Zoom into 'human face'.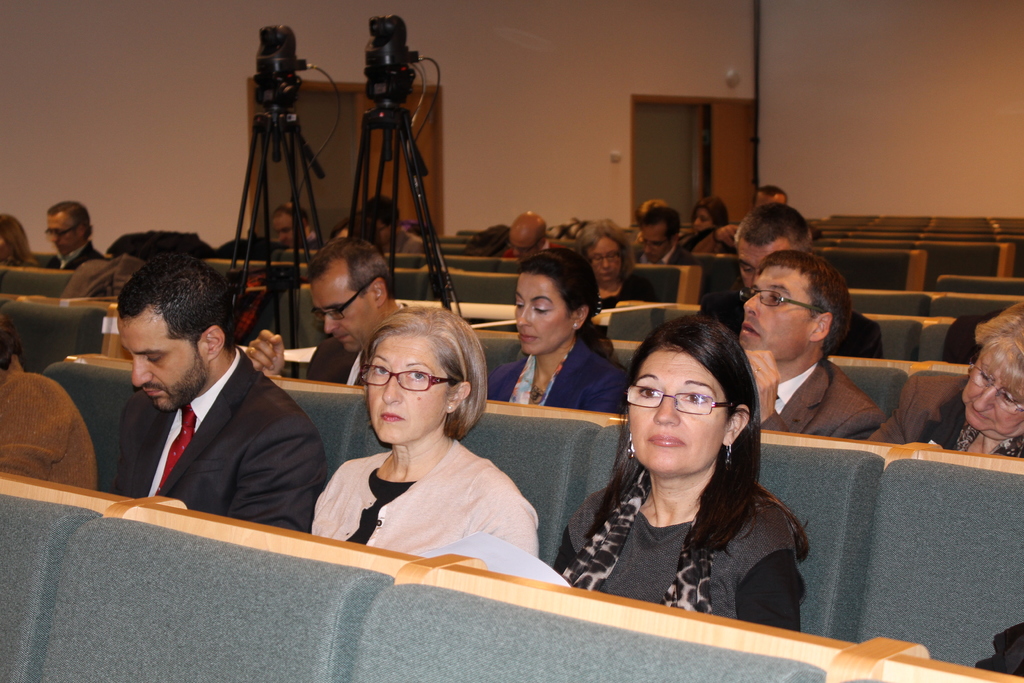
Zoom target: {"x1": 585, "y1": 236, "x2": 623, "y2": 283}.
